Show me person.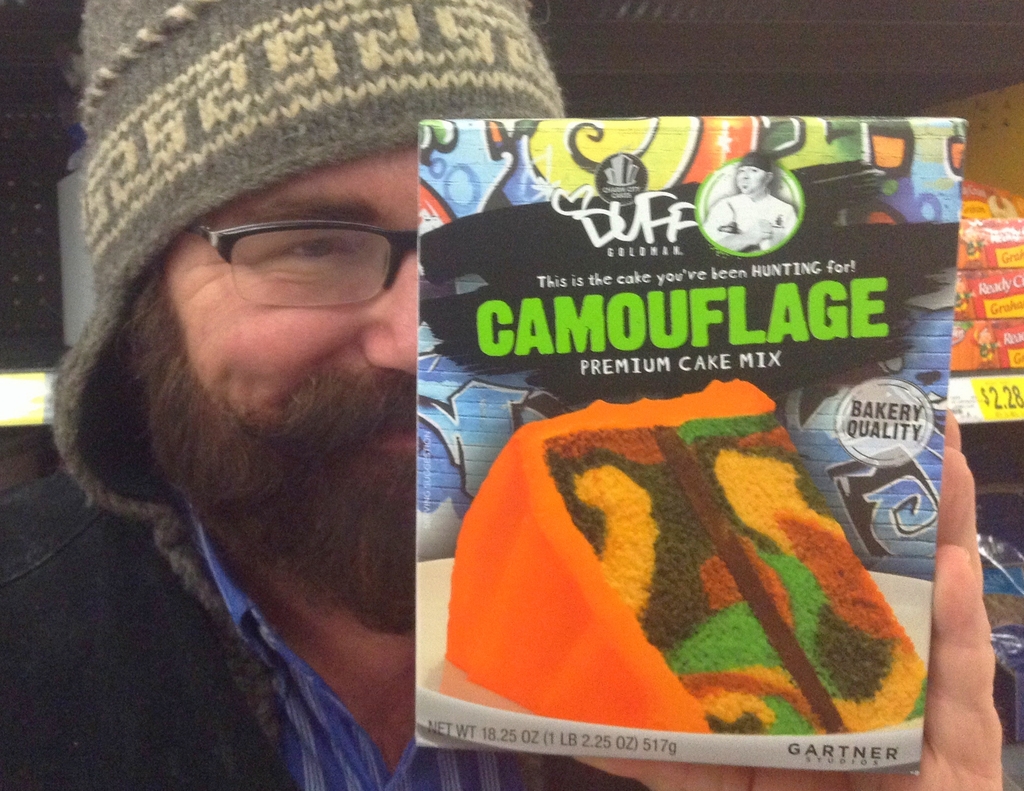
person is here: 700, 153, 790, 247.
